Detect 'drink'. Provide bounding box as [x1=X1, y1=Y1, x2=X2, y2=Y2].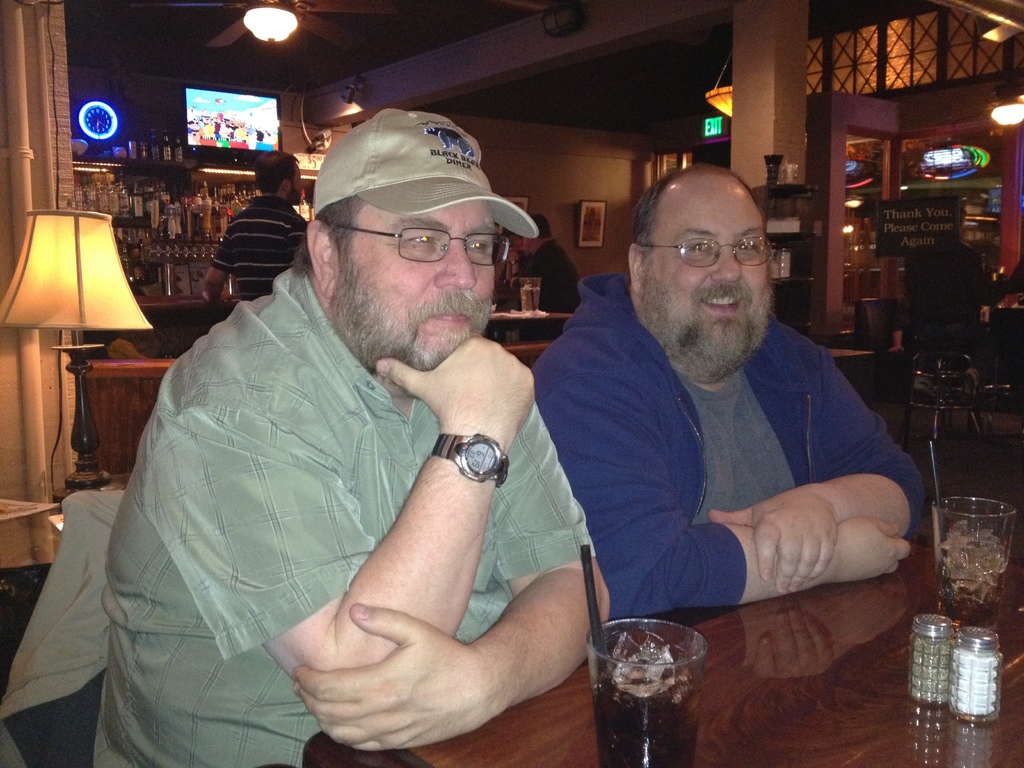
[x1=129, y1=190, x2=144, y2=216].
